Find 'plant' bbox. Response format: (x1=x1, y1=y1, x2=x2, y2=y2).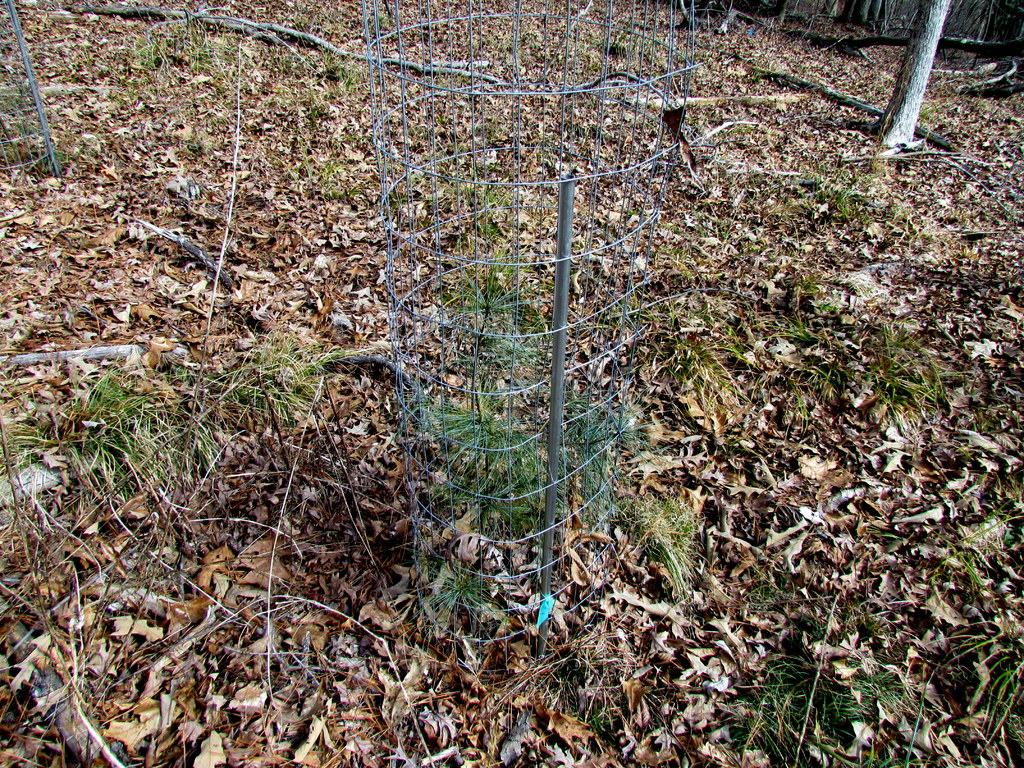
(x1=602, y1=21, x2=630, y2=71).
